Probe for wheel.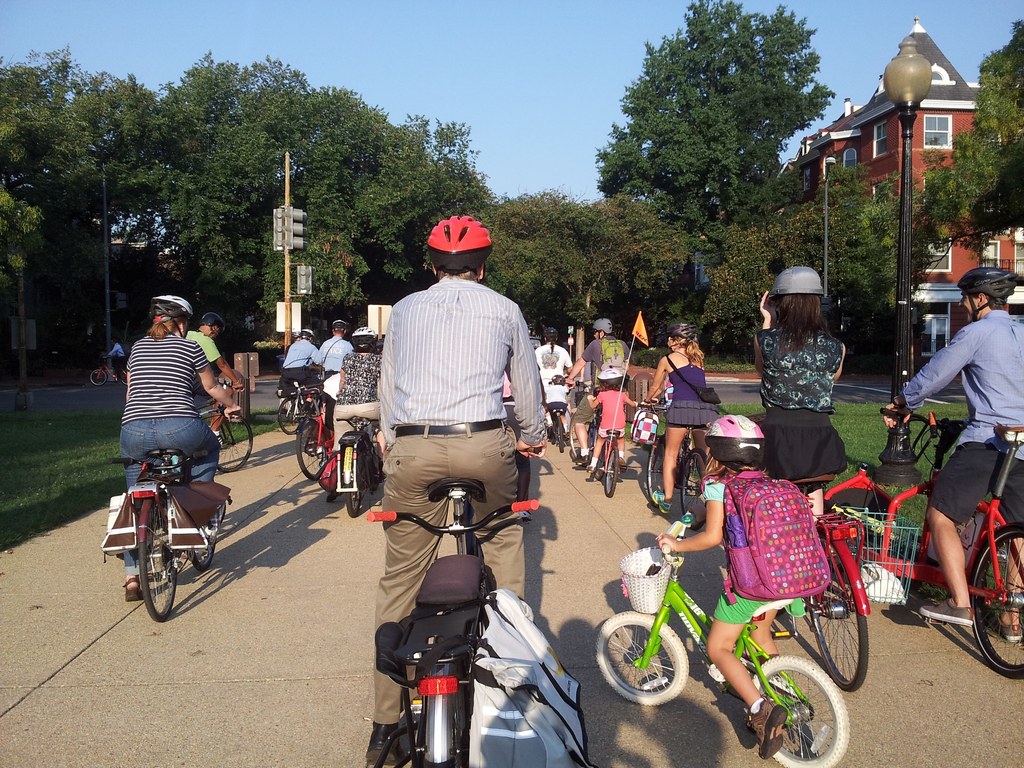
Probe result: 556,418,563,452.
